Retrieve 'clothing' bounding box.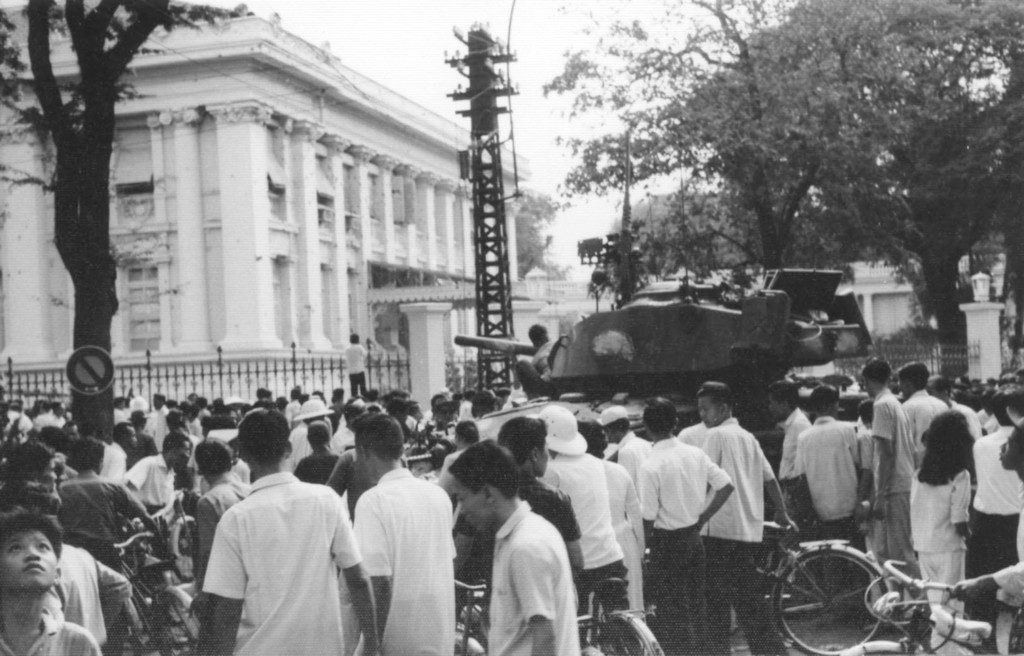
Bounding box: bbox=[186, 460, 360, 655].
